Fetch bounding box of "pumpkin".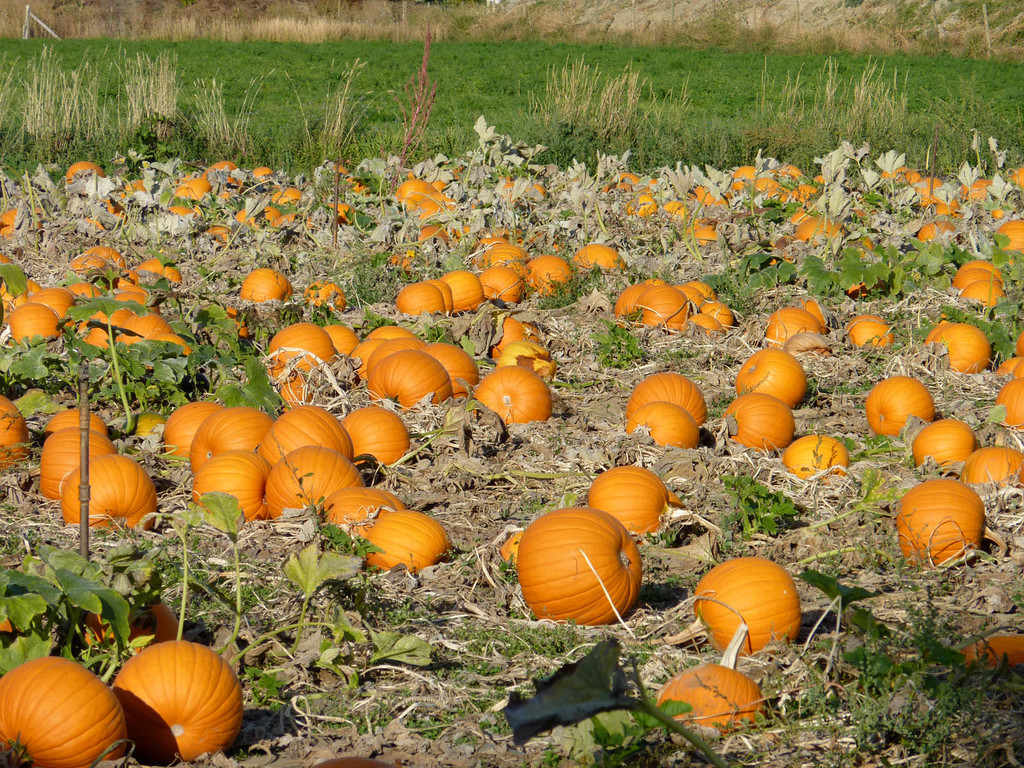
Bbox: {"left": 918, "top": 322, "right": 987, "bottom": 377}.
